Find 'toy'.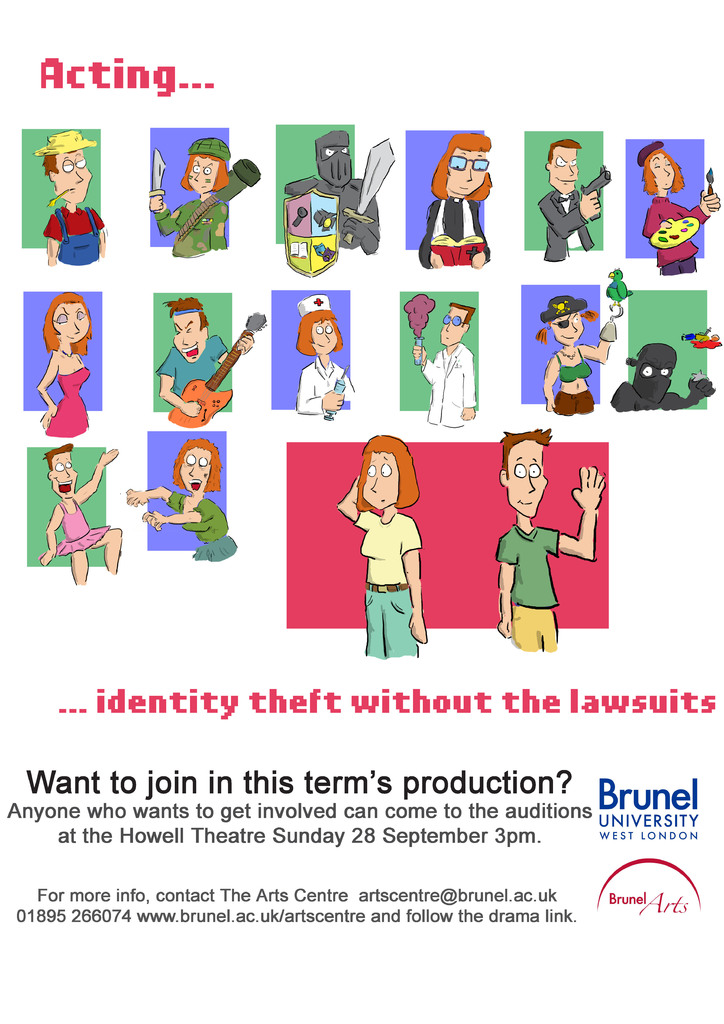
<region>40, 125, 106, 271</region>.
